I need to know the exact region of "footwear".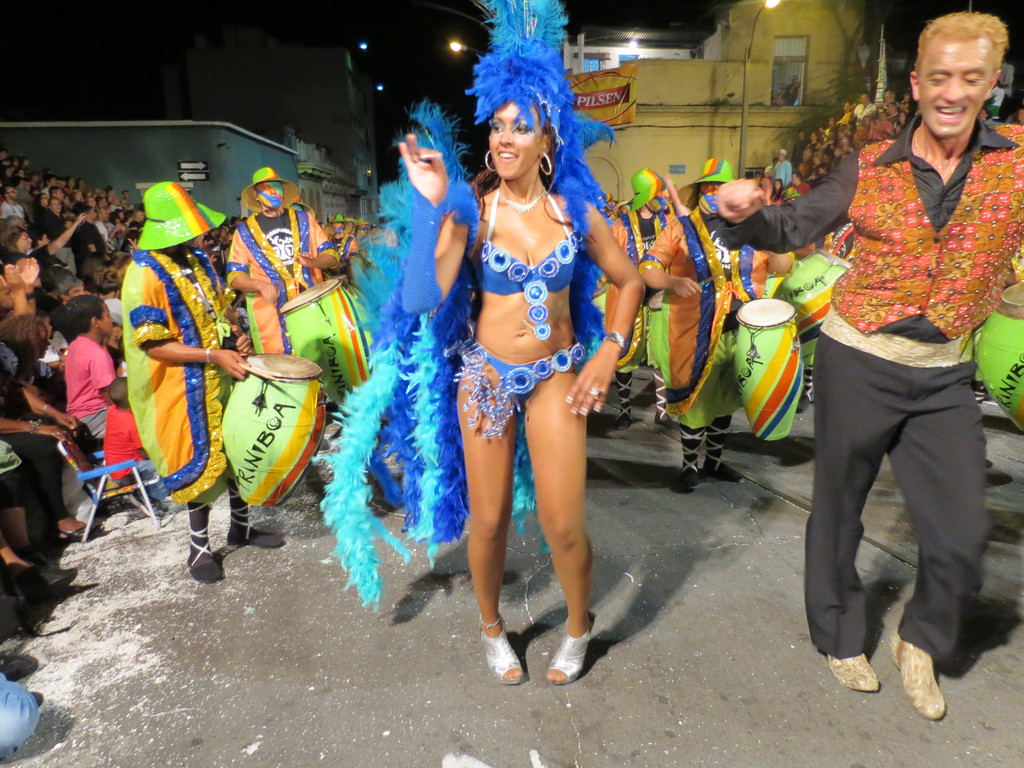
Region: crop(888, 640, 948, 722).
